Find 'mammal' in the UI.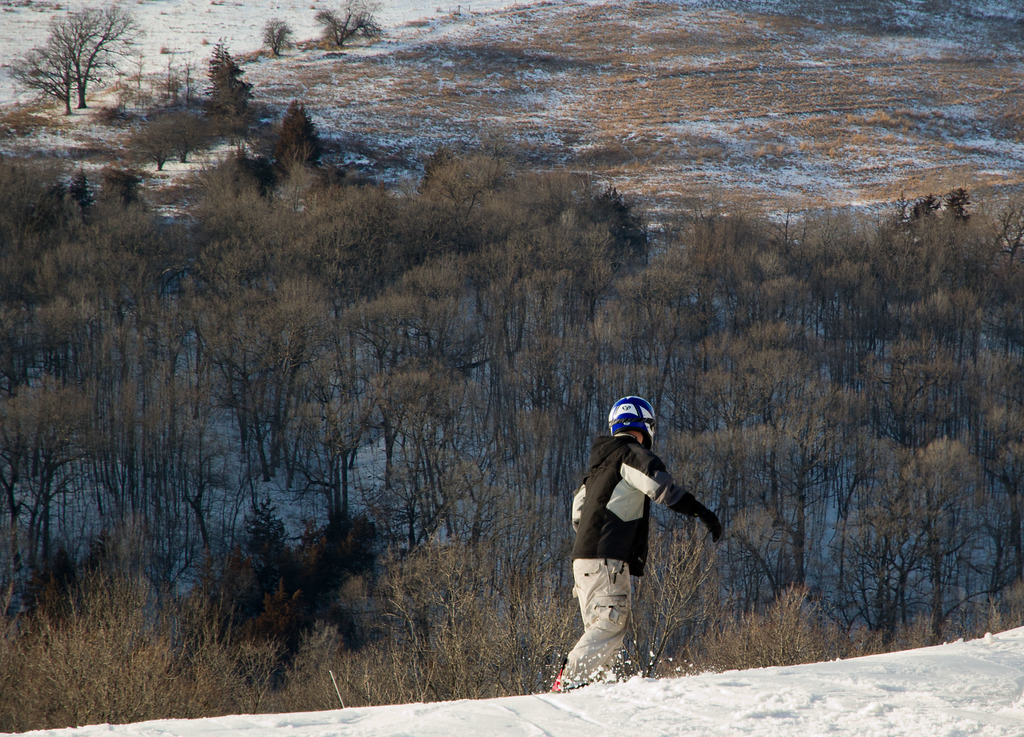
UI element at BBox(559, 430, 716, 677).
